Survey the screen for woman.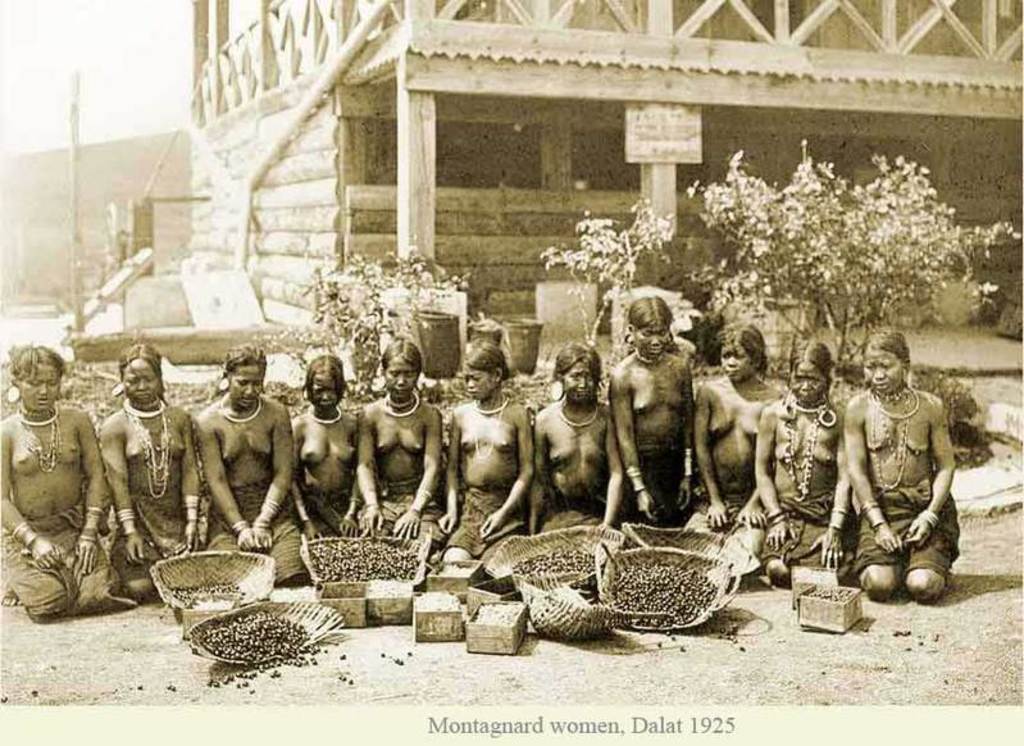
Survey found: pyautogui.locateOnScreen(351, 337, 445, 543).
